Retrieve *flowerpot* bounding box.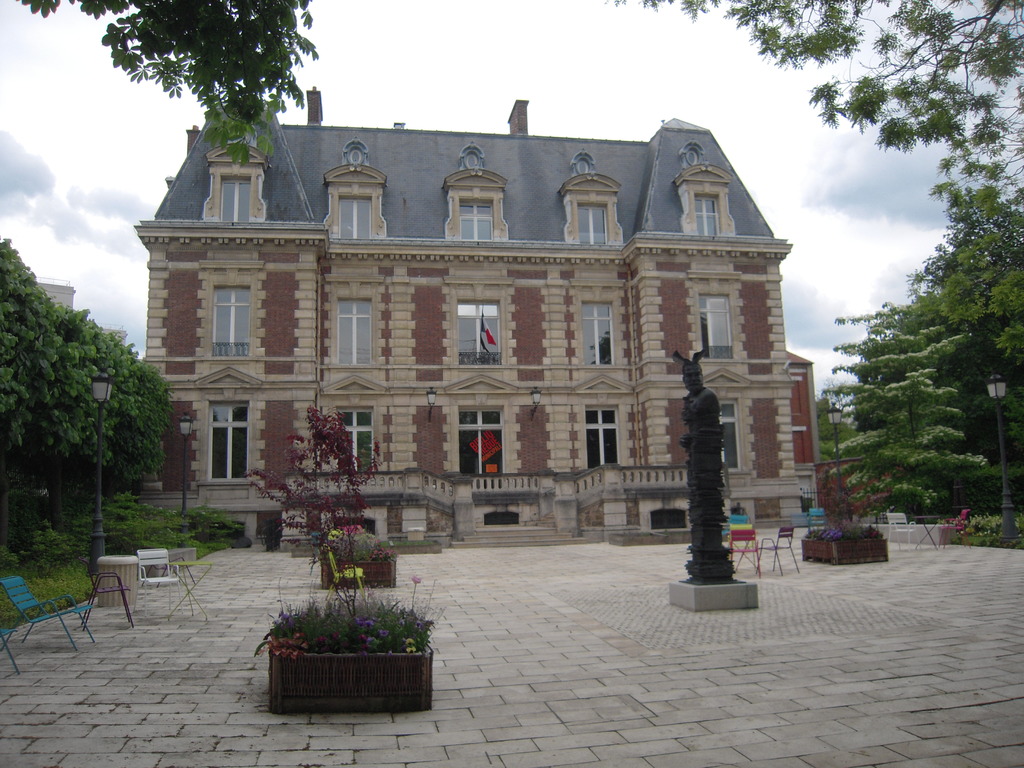
Bounding box: BBox(255, 591, 435, 722).
